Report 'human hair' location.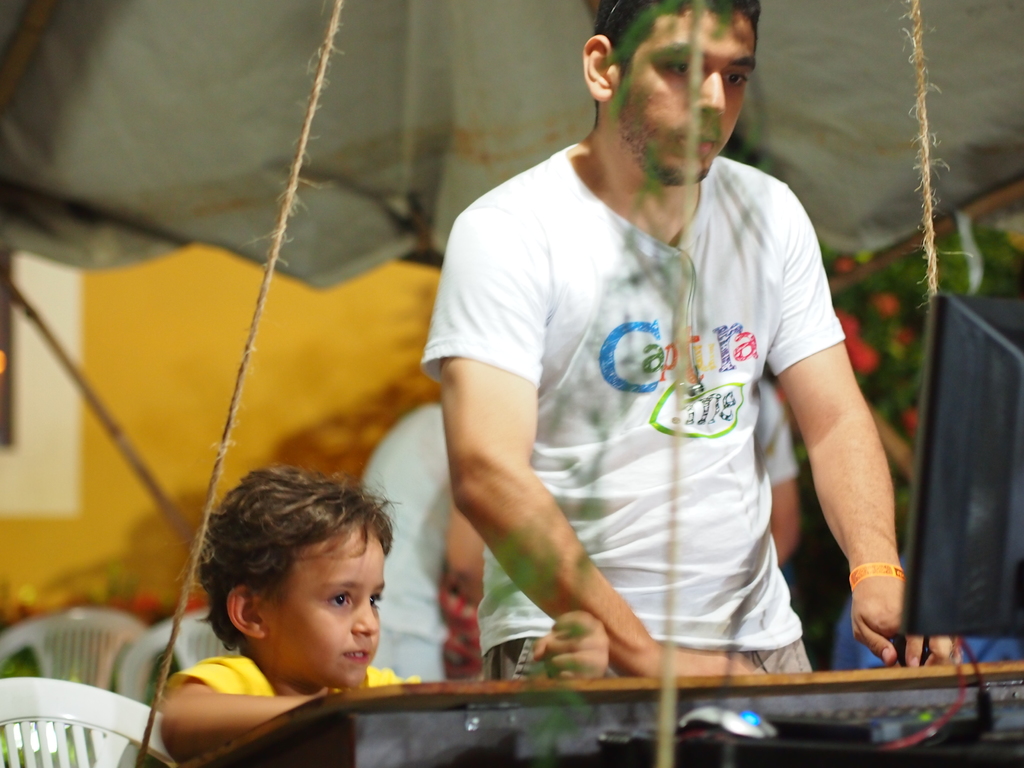
Report: 161 443 401 675.
